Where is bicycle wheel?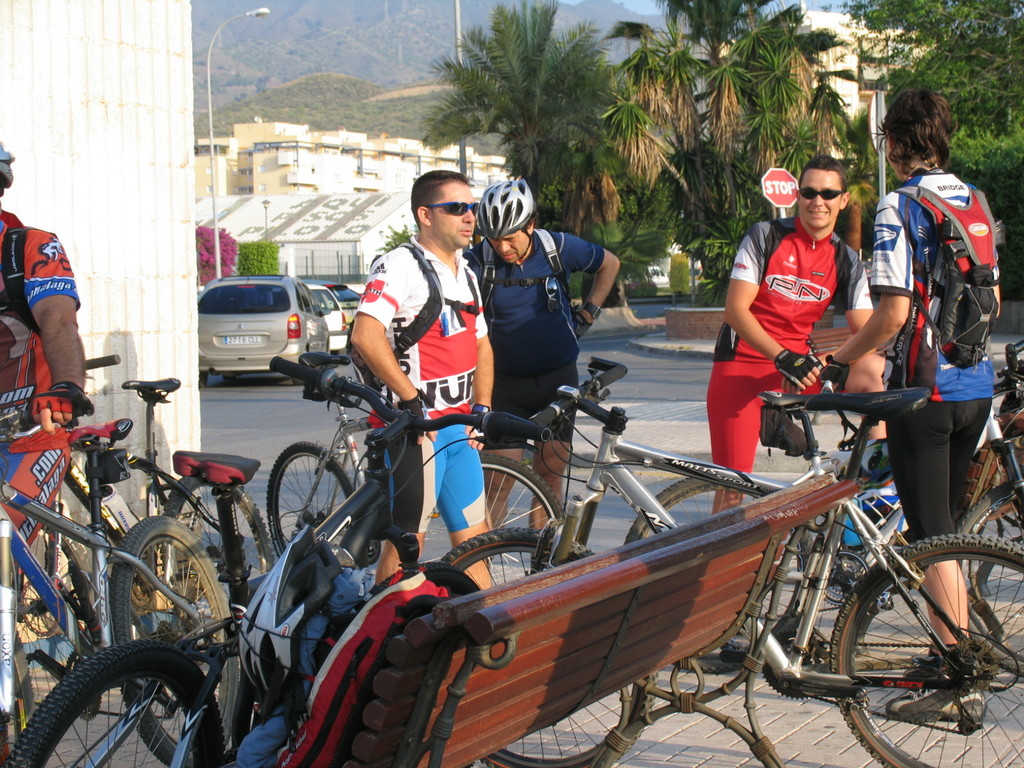
956,484,1023,682.
